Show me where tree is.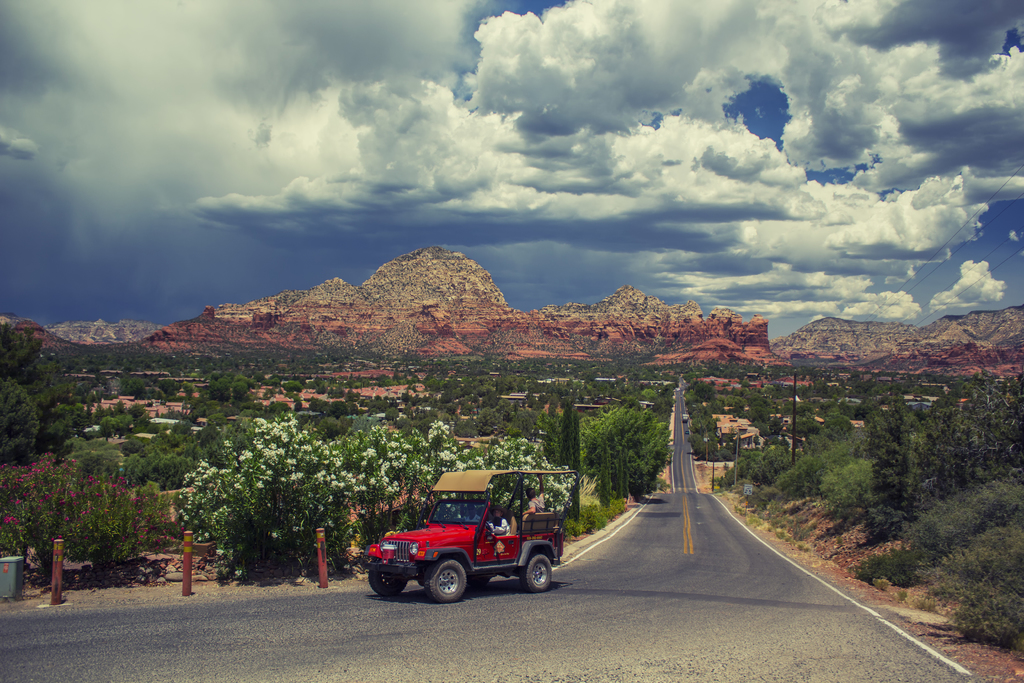
tree is at box=[0, 321, 76, 470].
